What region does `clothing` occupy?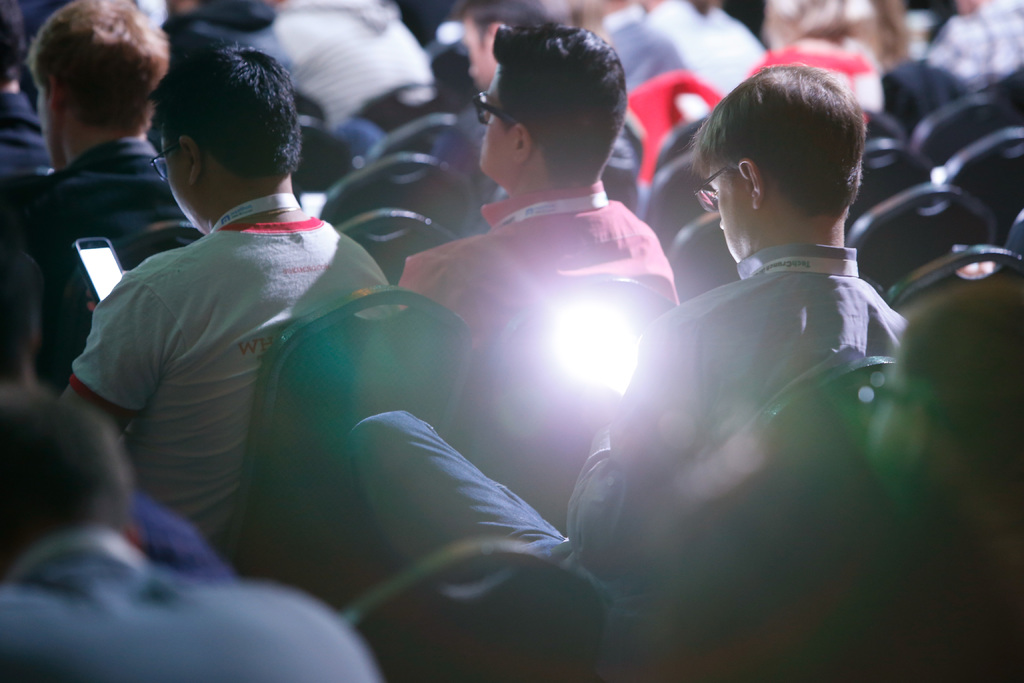
(650, 0, 764, 122).
